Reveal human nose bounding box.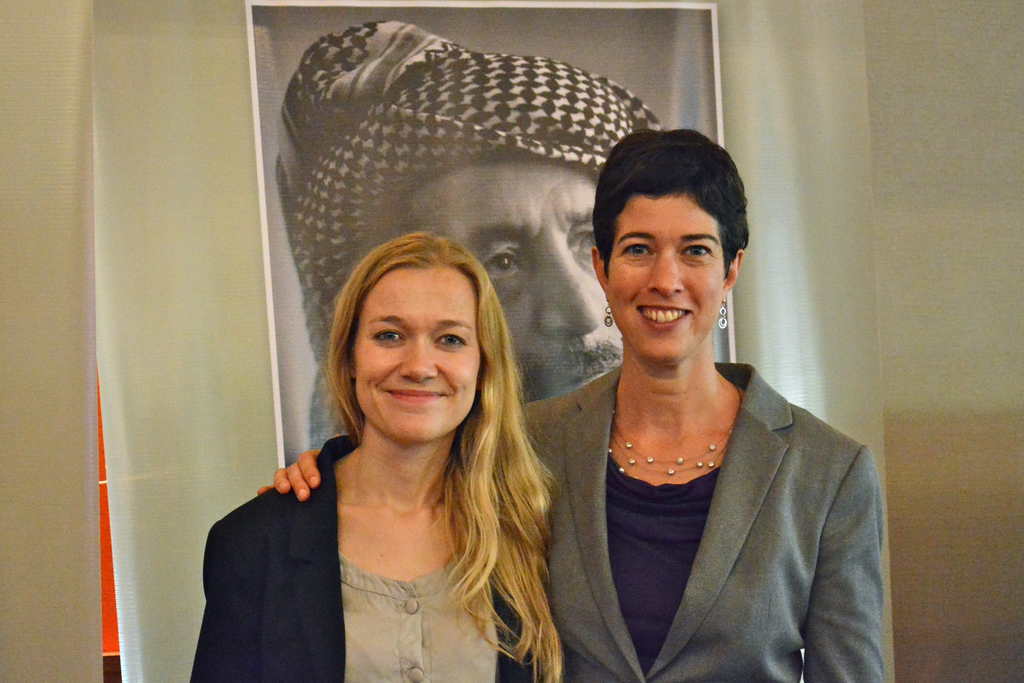
Revealed: detection(536, 235, 605, 341).
